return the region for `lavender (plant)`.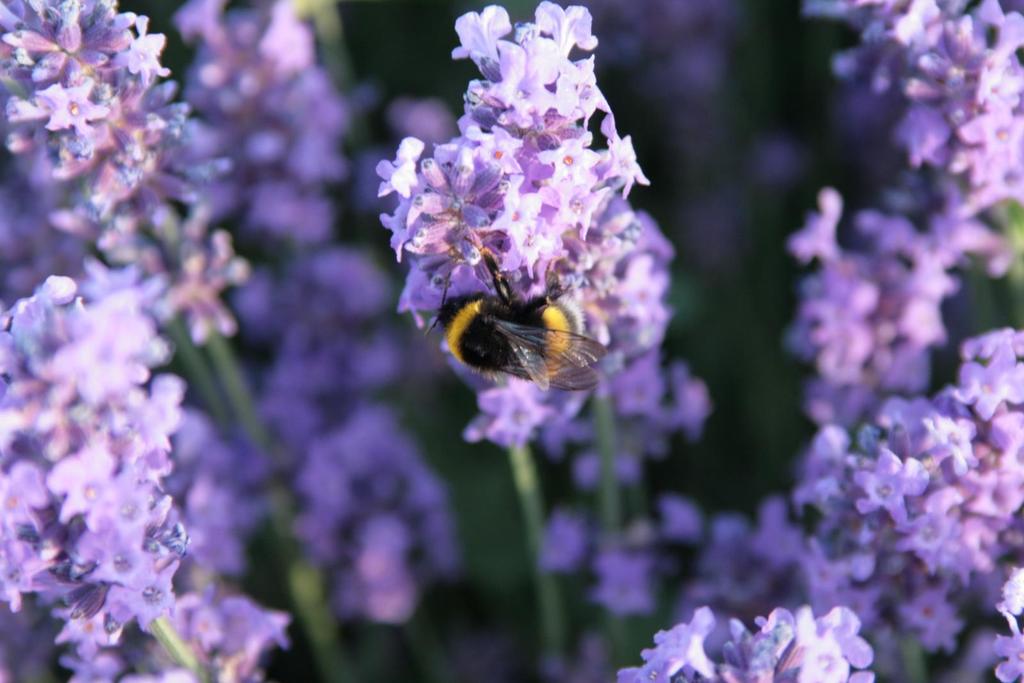
pyautogui.locateOnScreen(614, 348, 673, 426).
